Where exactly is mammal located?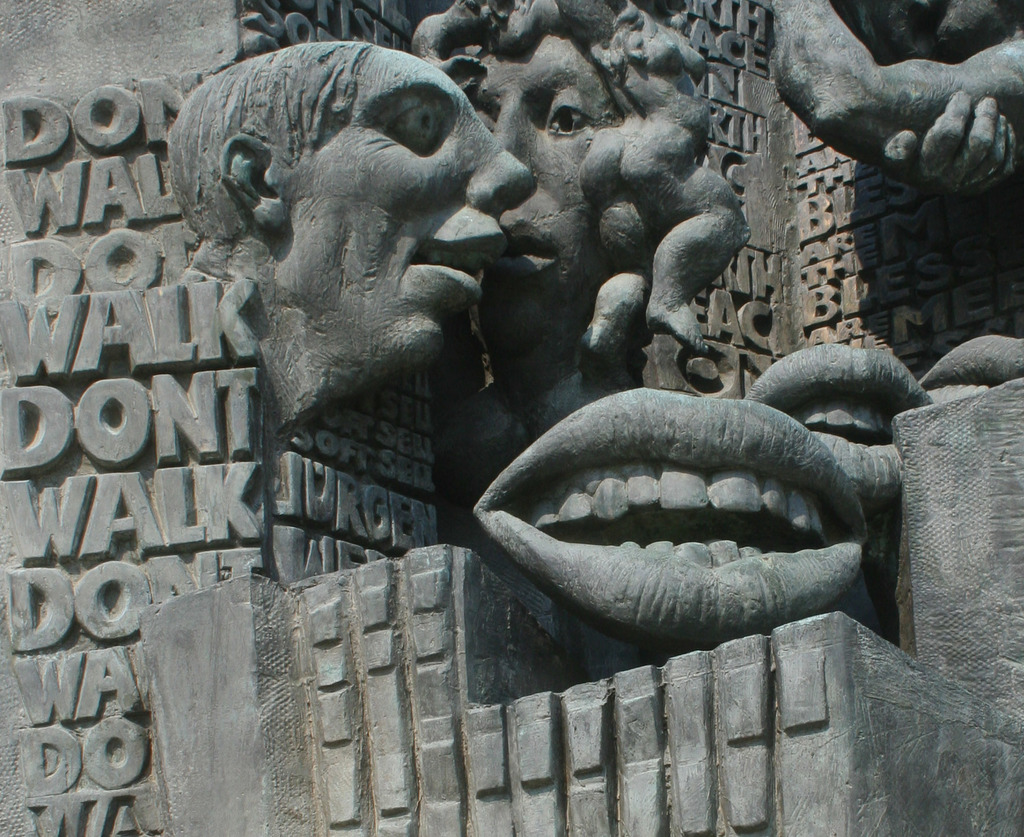
Its bounding box is select_region(744, 338, 932, 487).
